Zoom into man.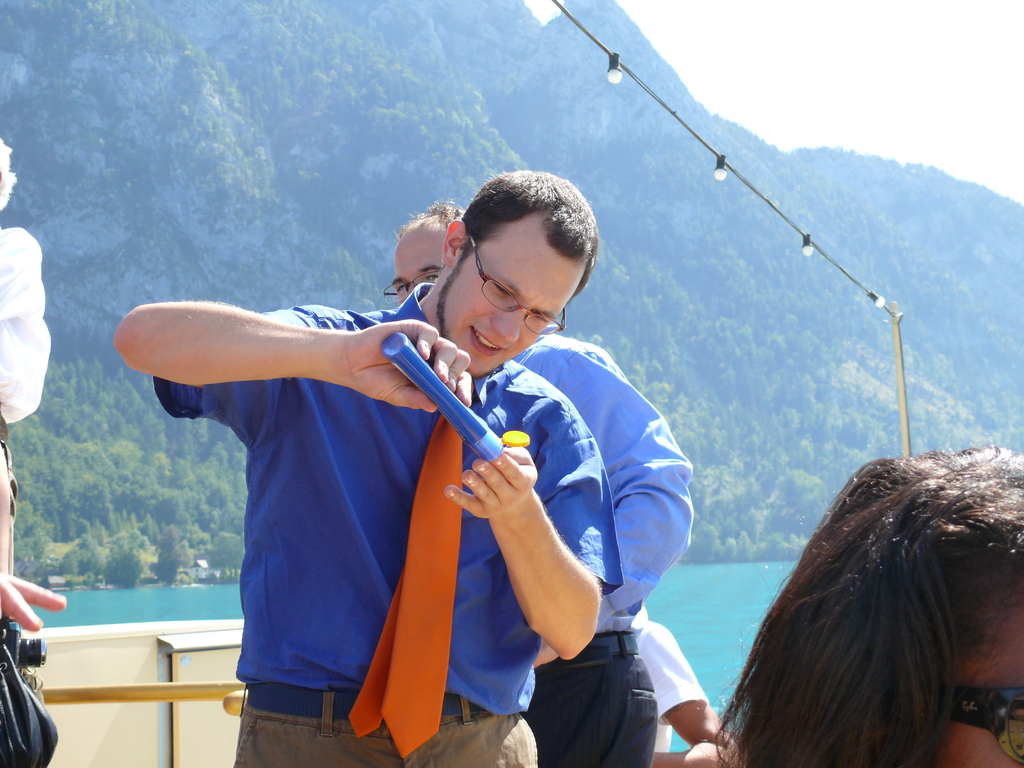
Zoom target: box(113, 170, 621, 767).
